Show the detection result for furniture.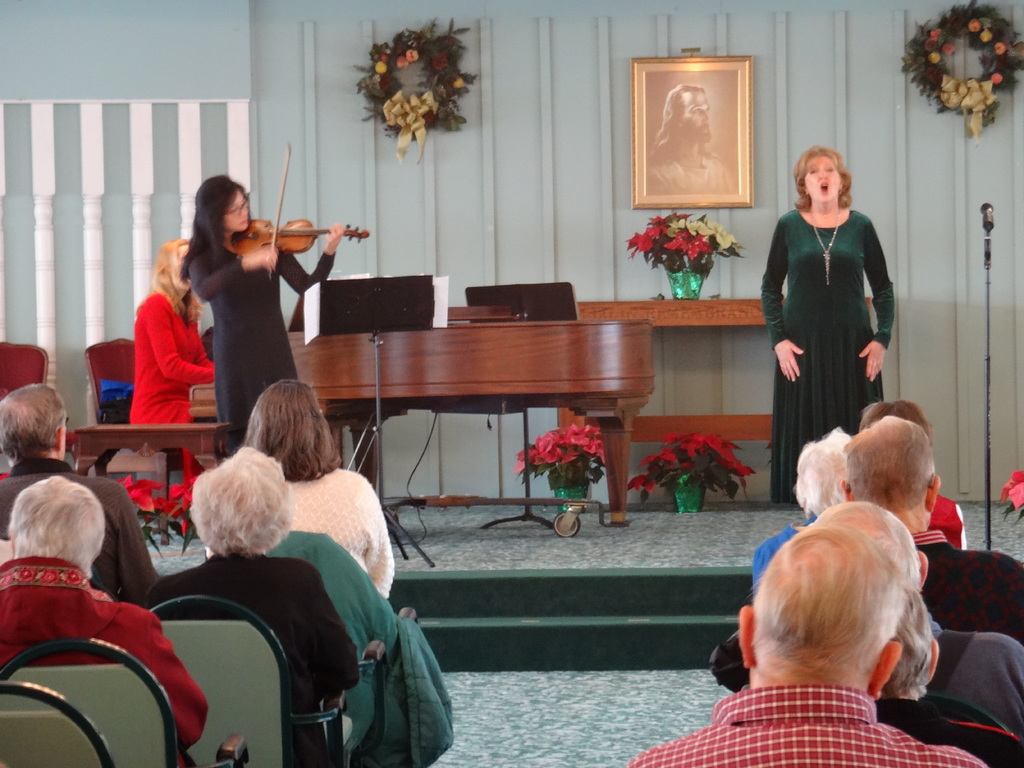
(556, 297, 872, 444).
